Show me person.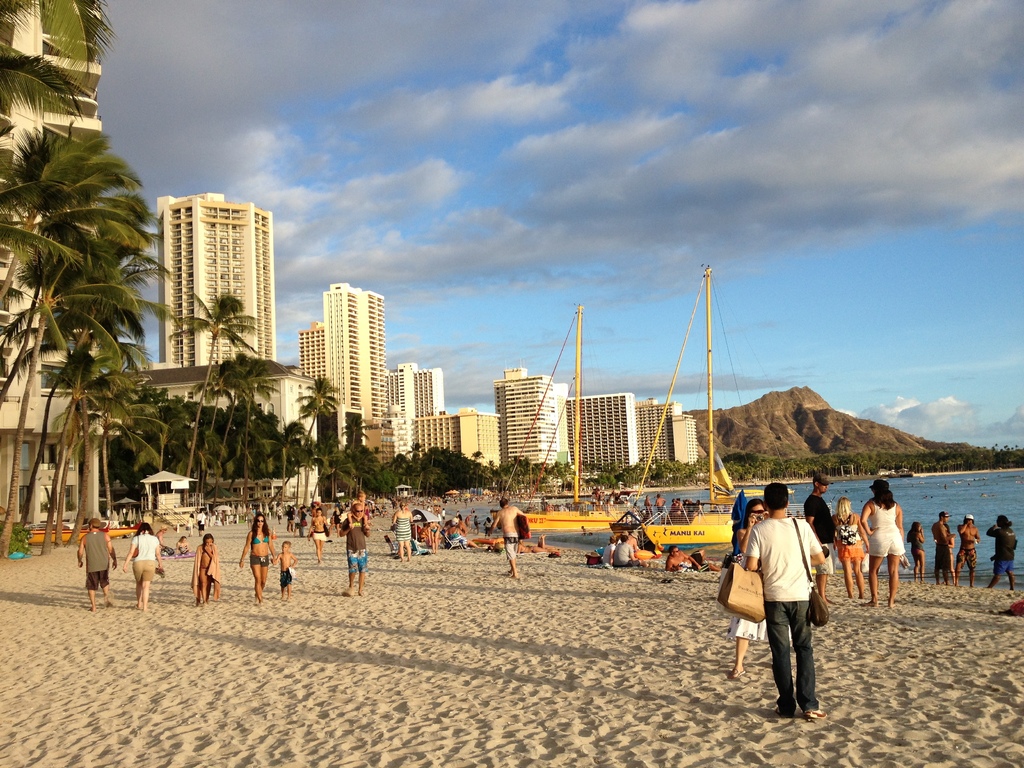
person is here: bbox=(906, 519, 930, 584).
